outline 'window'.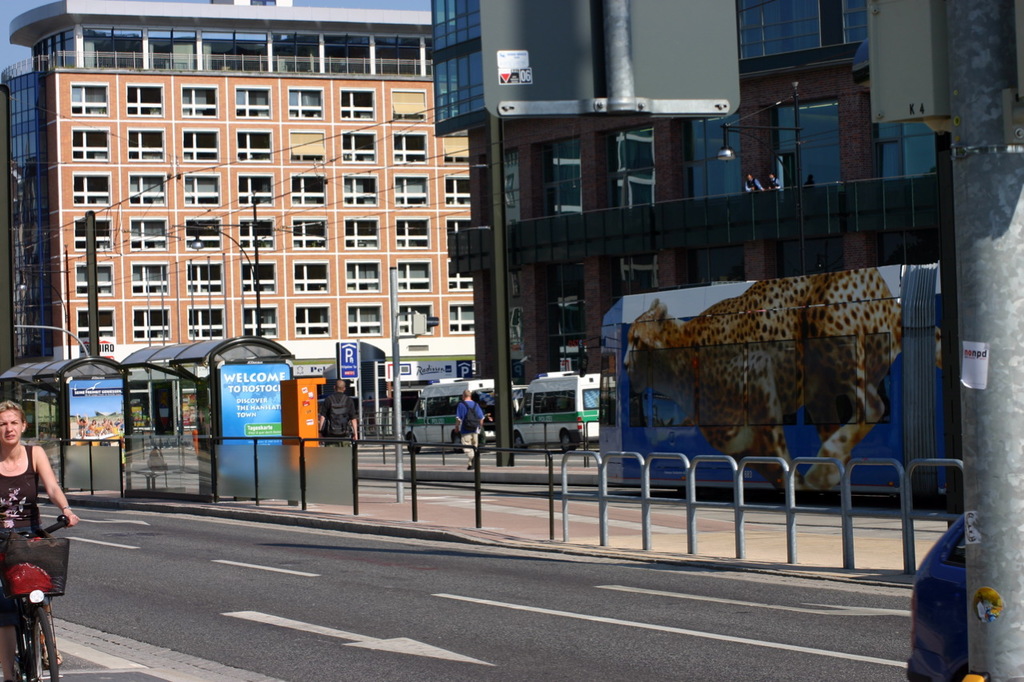
Outline: [left=230, top=210, right=287, bottom=257].
